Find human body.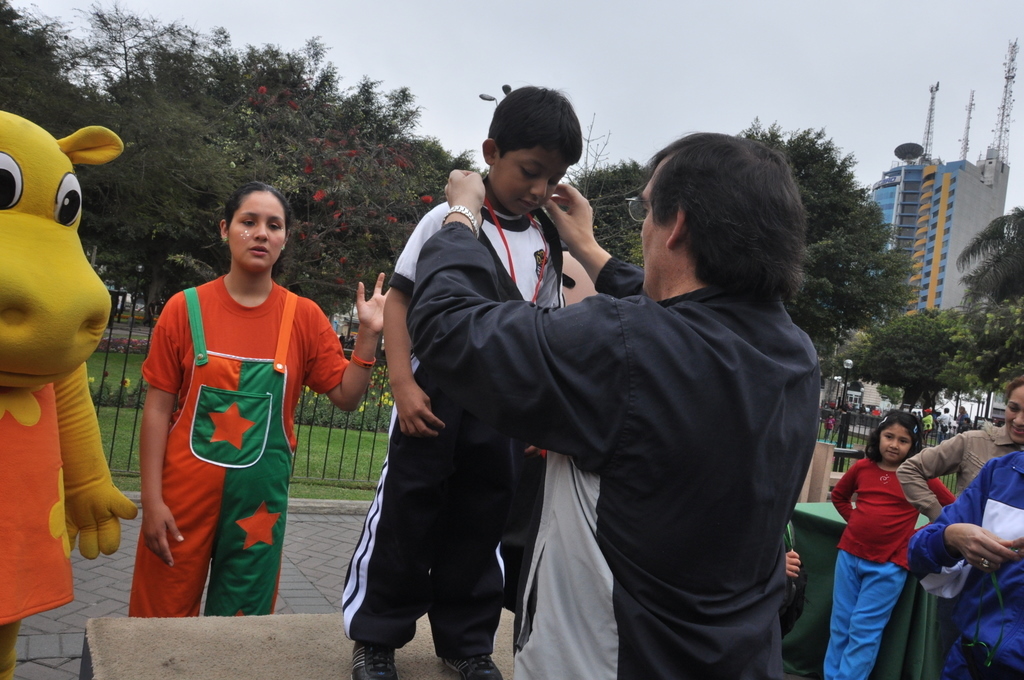
x1=418 y1=139 x2=821 y2=679.
